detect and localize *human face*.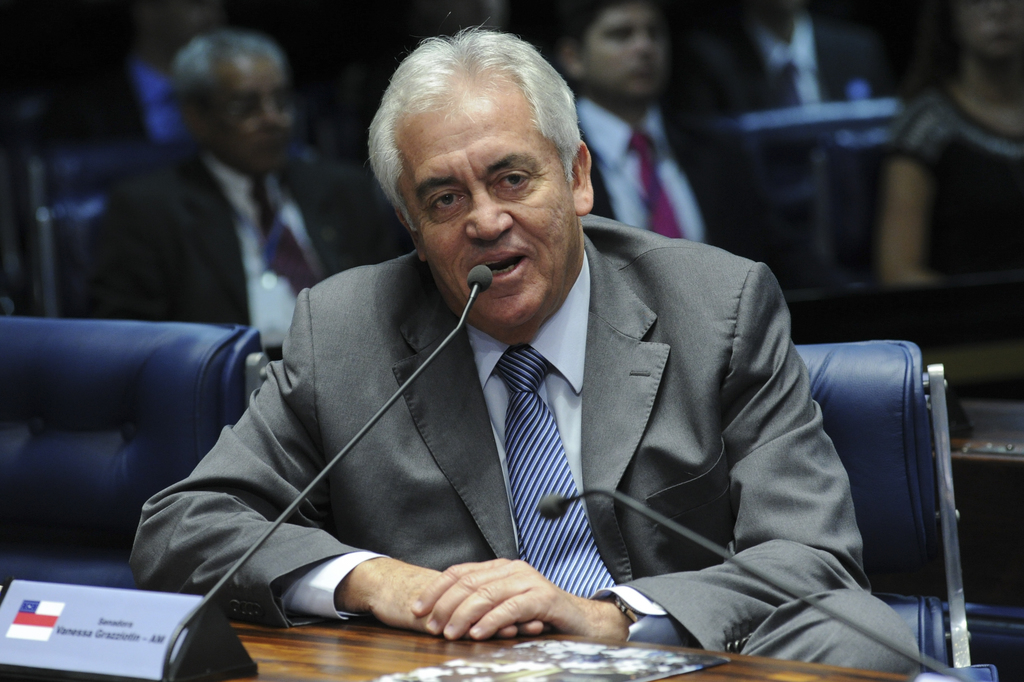
Localized at detection(198, 54, 299, 169).
